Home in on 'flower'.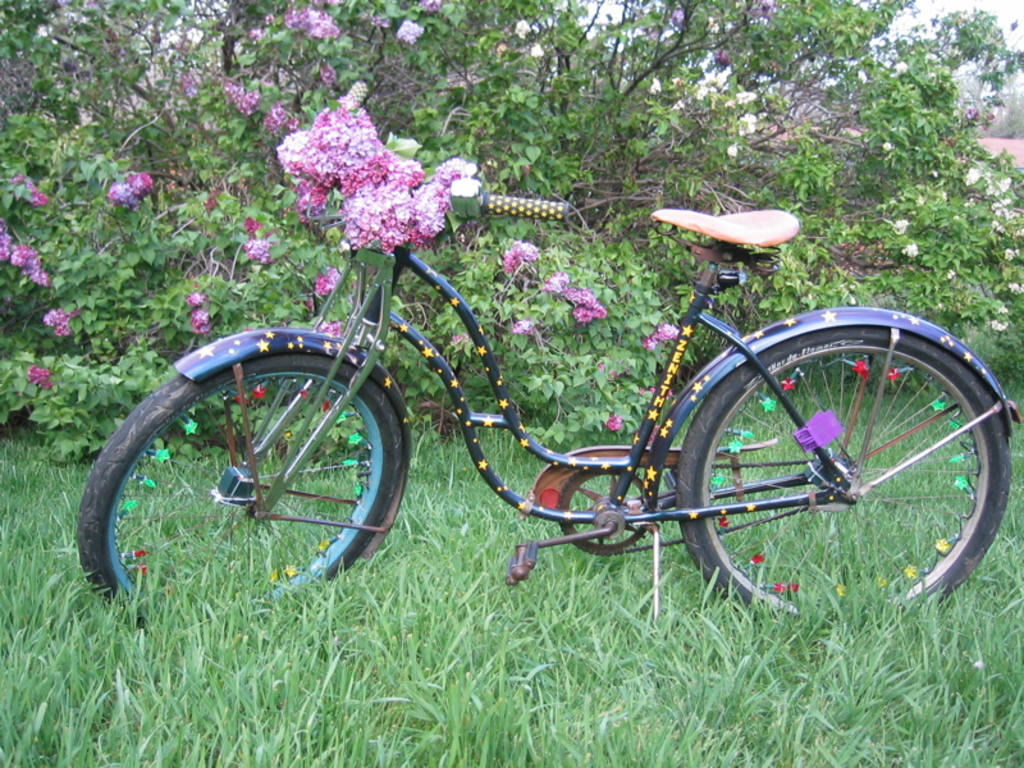
Homed in at {"left": 23, "top": 356, "right": 45, "bottom": 385}.
